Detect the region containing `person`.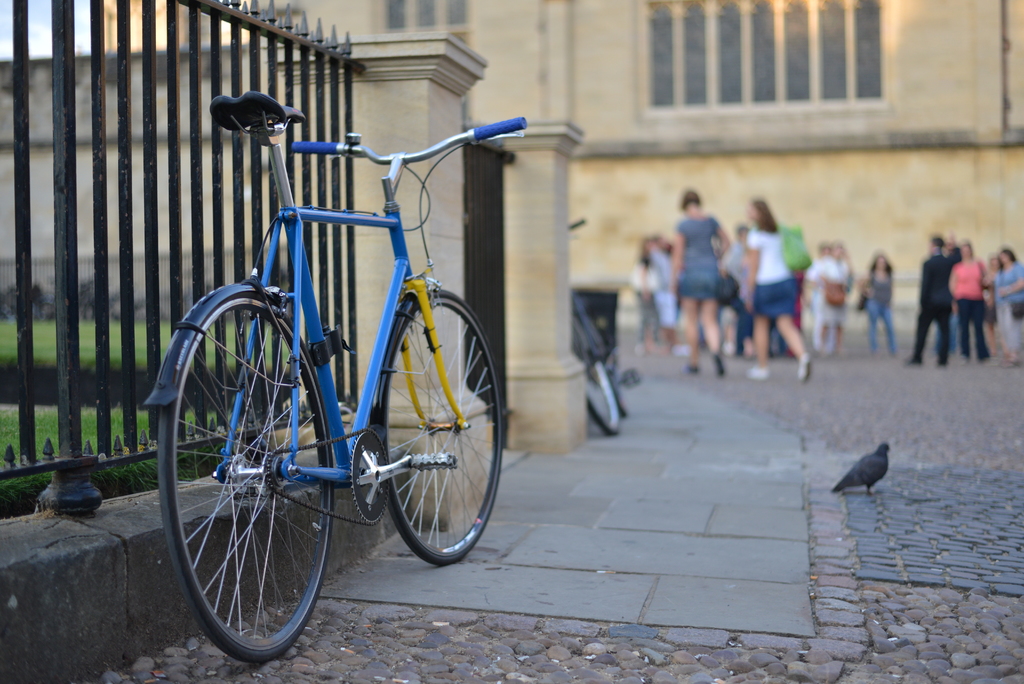
Rect(905, 231, 961, 364).
